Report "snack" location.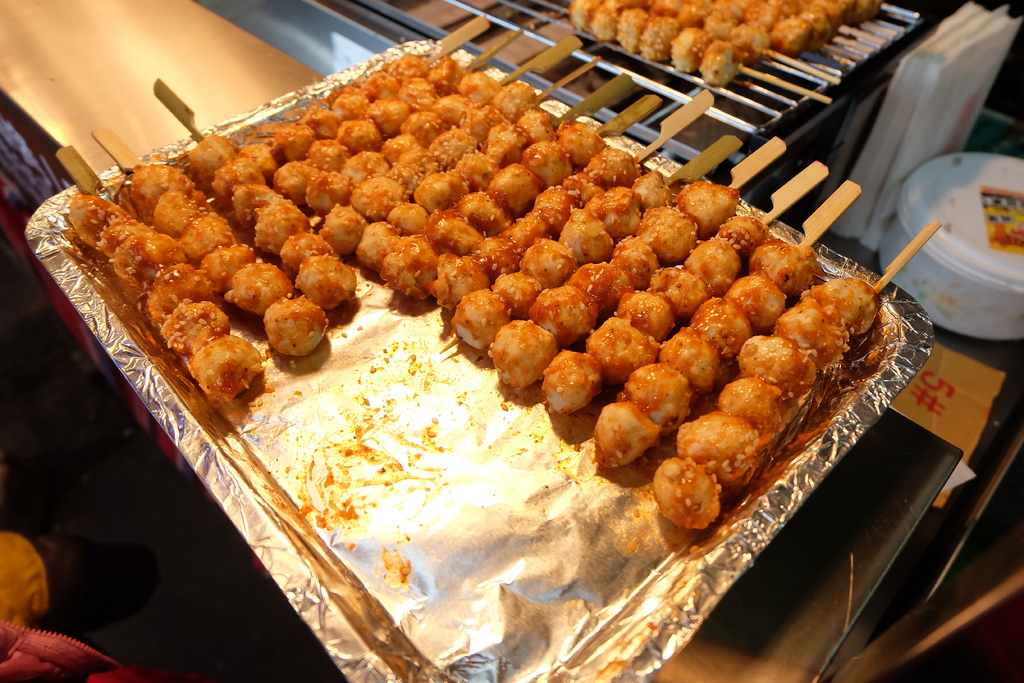
Report: left=161, top=301, right=231, bottom=363.
